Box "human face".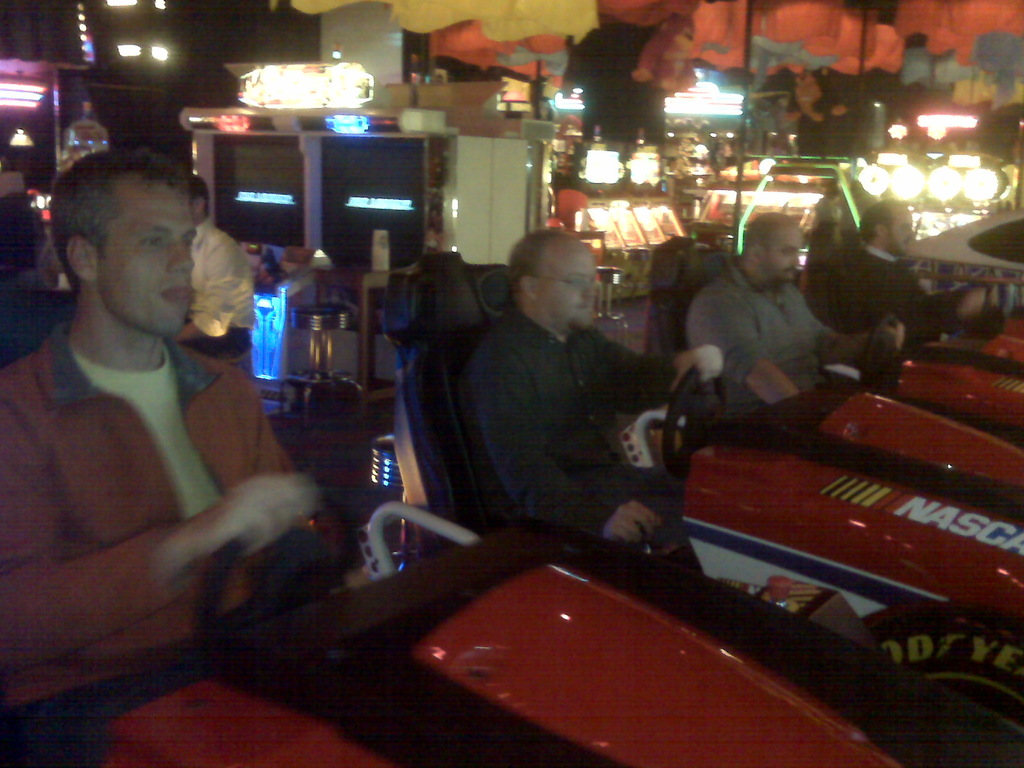
x1=890, y1=203, x2=916, y2=254.
